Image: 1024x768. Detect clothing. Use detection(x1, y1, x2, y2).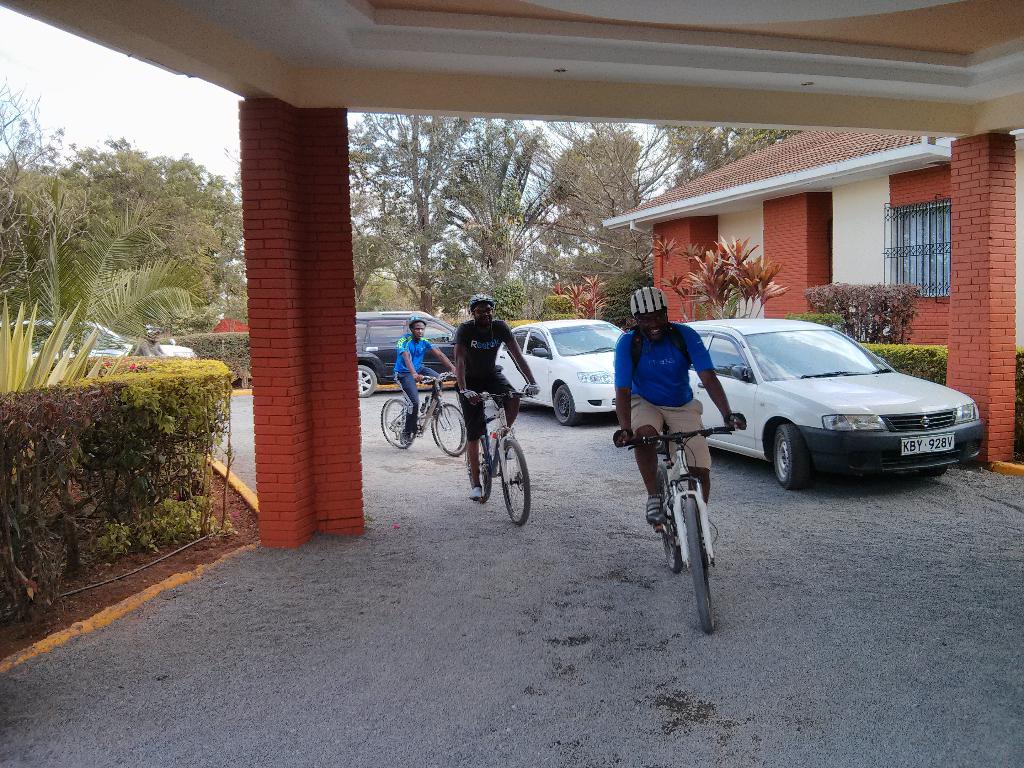
detection(625, 295, 730, 495).
